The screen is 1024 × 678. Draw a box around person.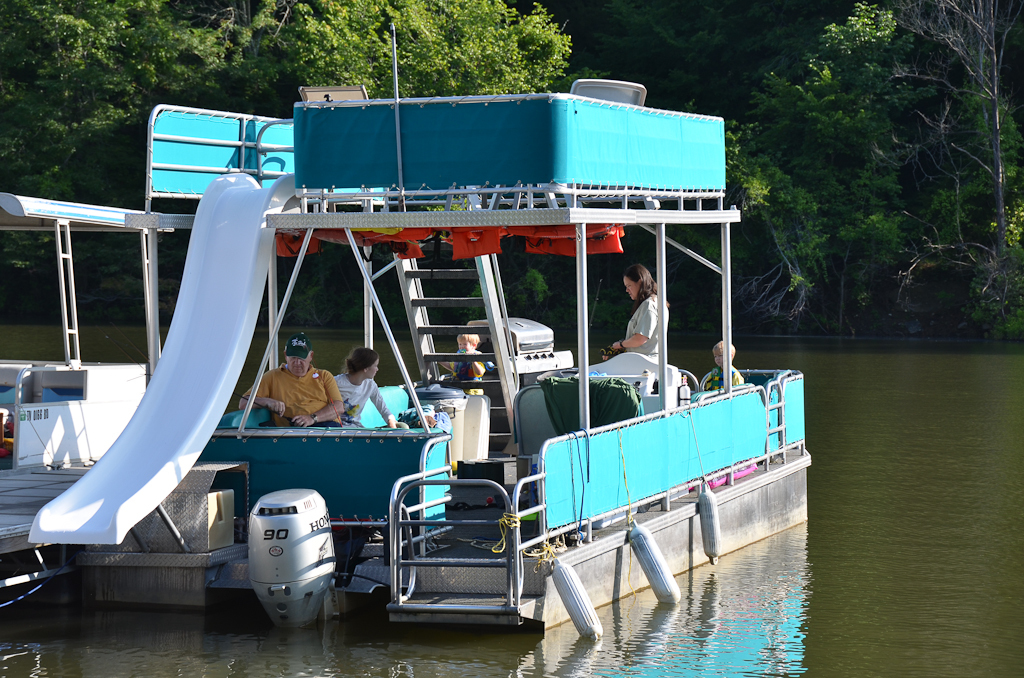
select_region(333, 347, 399, 427).
